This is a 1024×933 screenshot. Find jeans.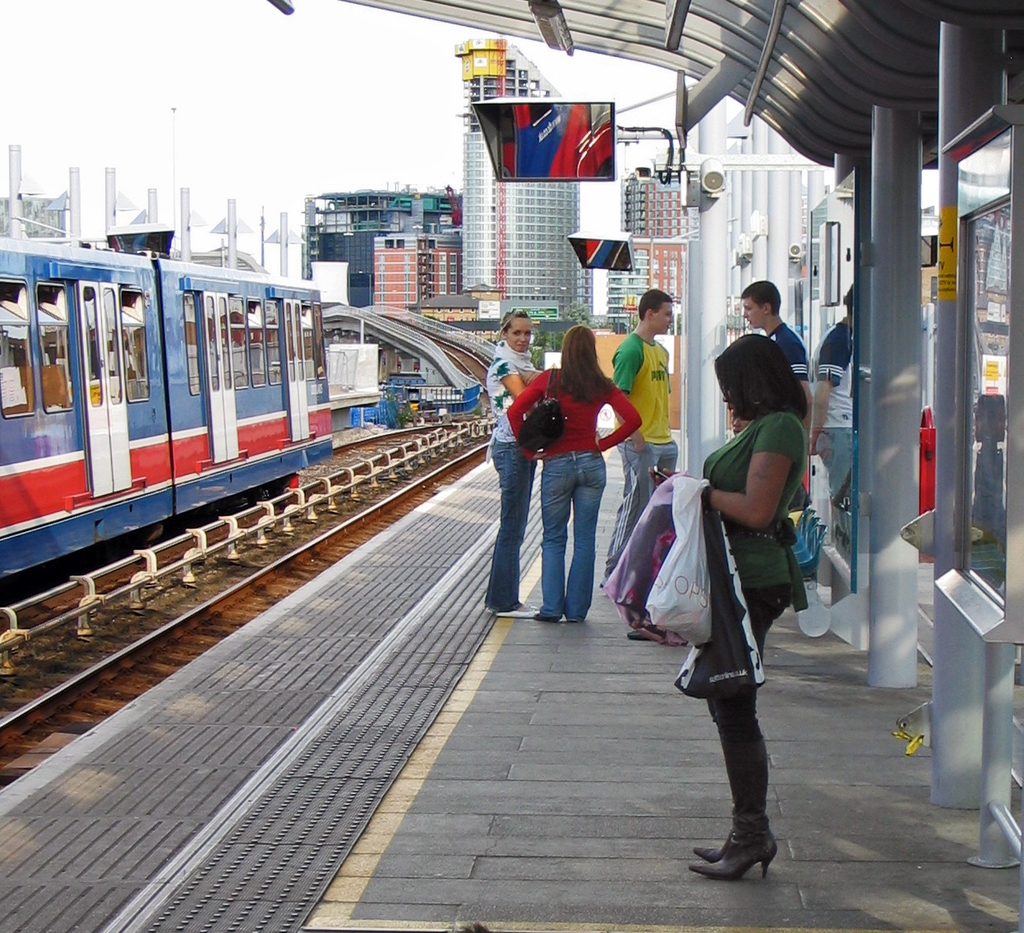
Bounding box: bbox=(484, 441, 537, 605).
